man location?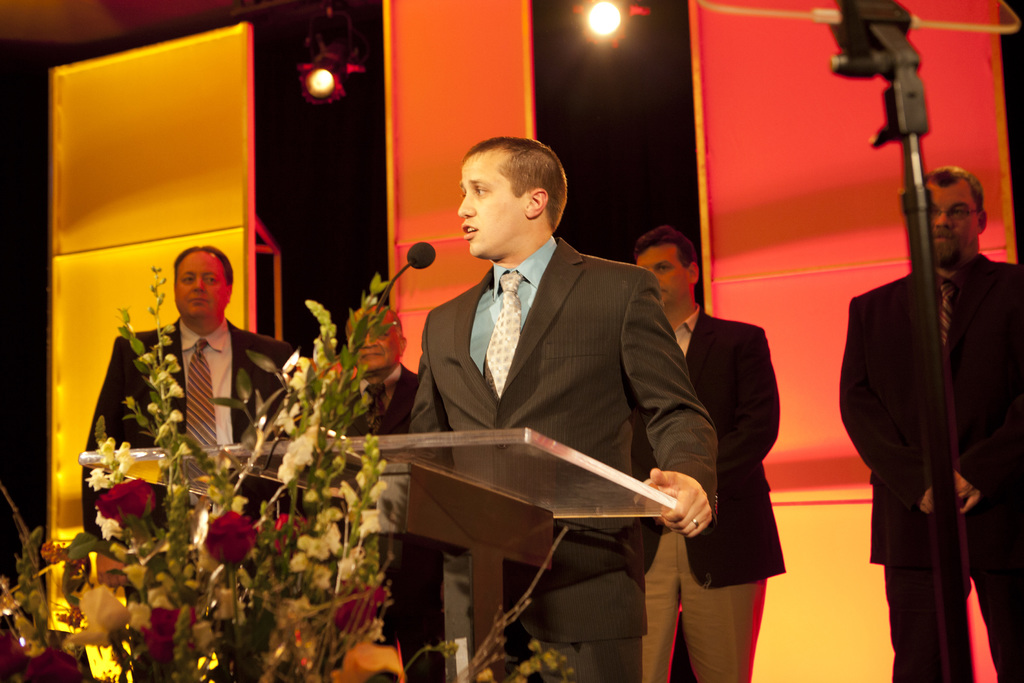
box=[407, 135, 719, 682]
